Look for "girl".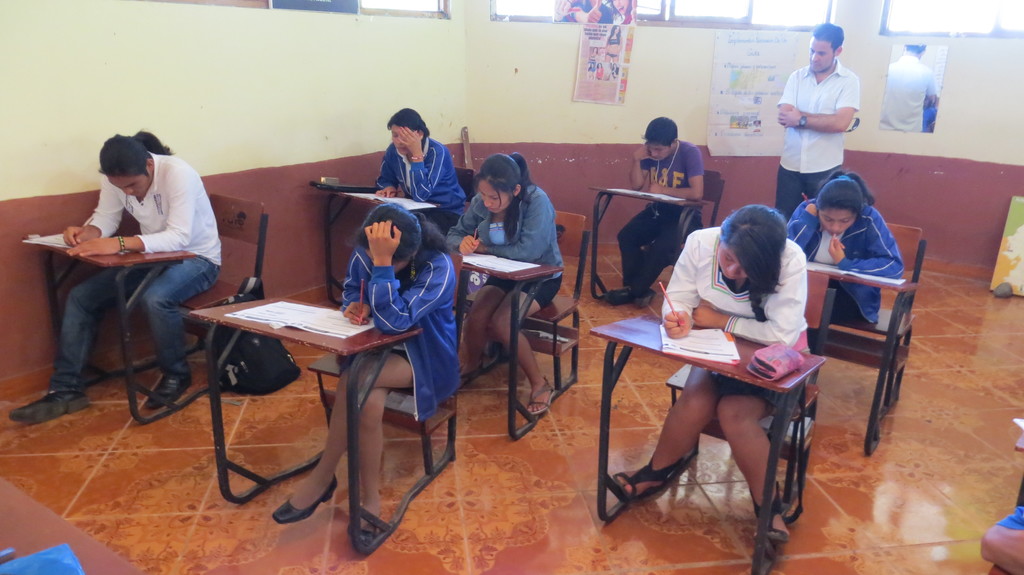
Found: rect(786, 168, 906, 326).
